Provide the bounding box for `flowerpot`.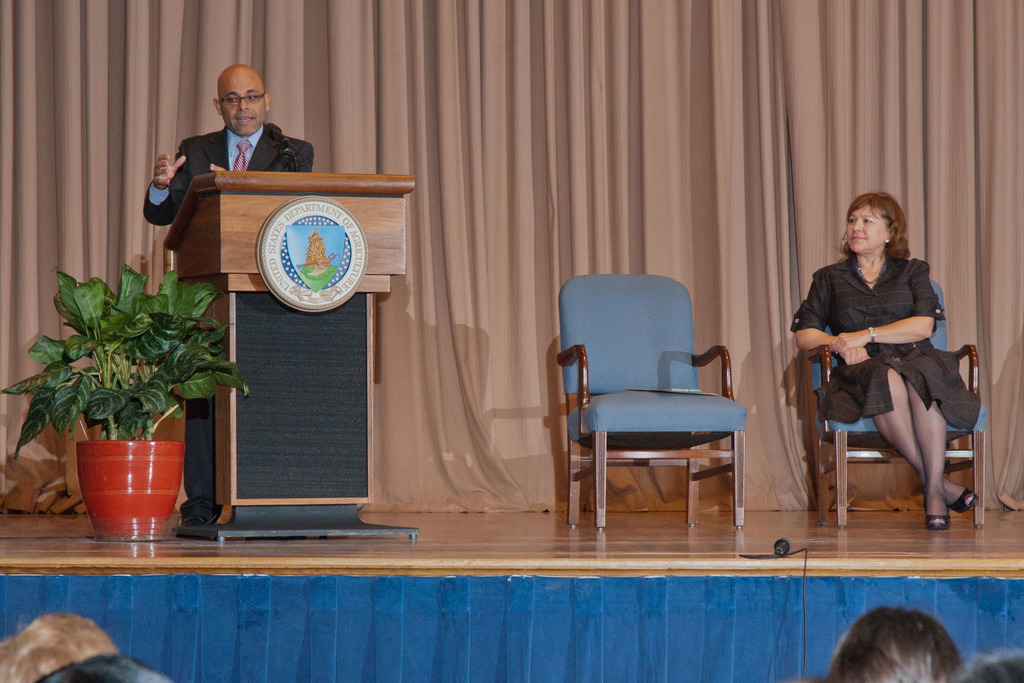
<box>71,432,186,534</box>.
